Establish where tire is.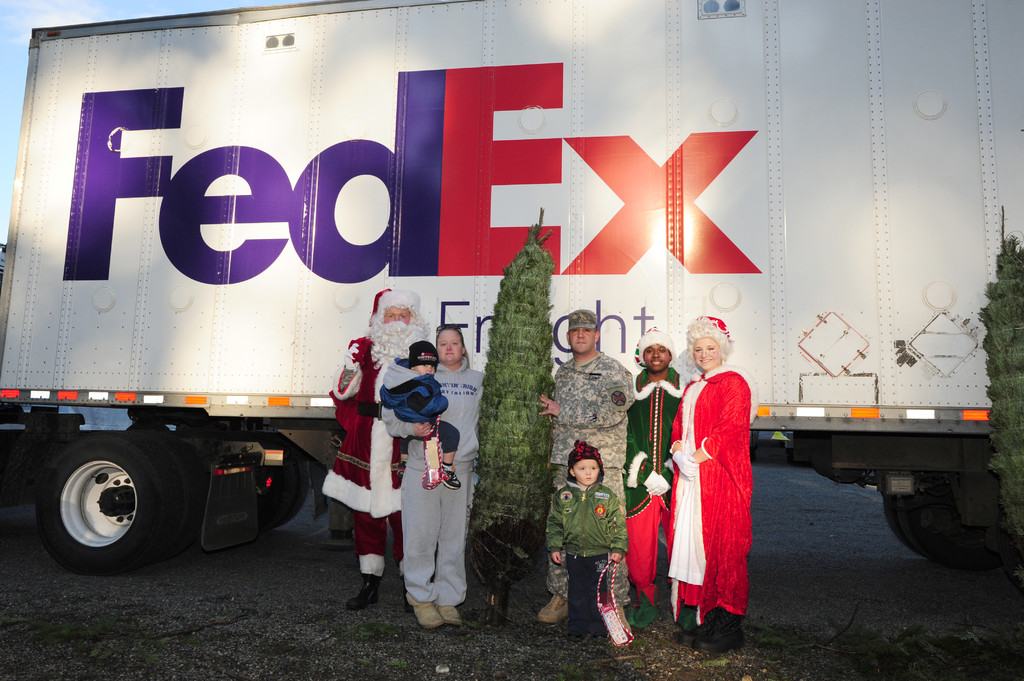
Established at x1=207 y1=423 x2=319 y2=527.
